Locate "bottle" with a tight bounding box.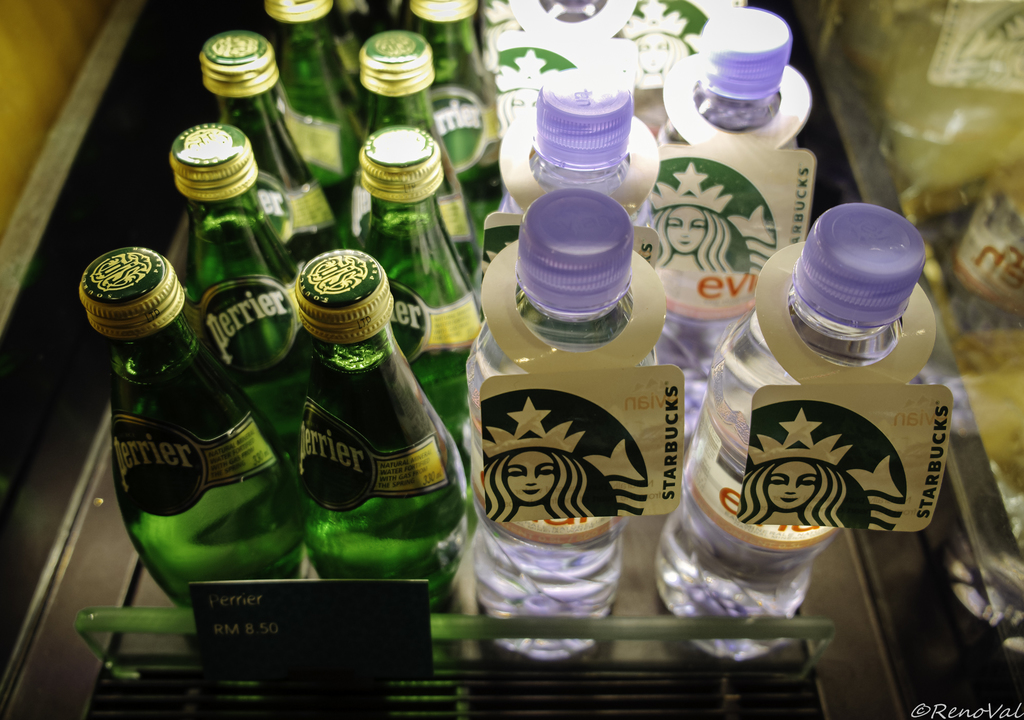
<box>496,68,659,228</box>.
